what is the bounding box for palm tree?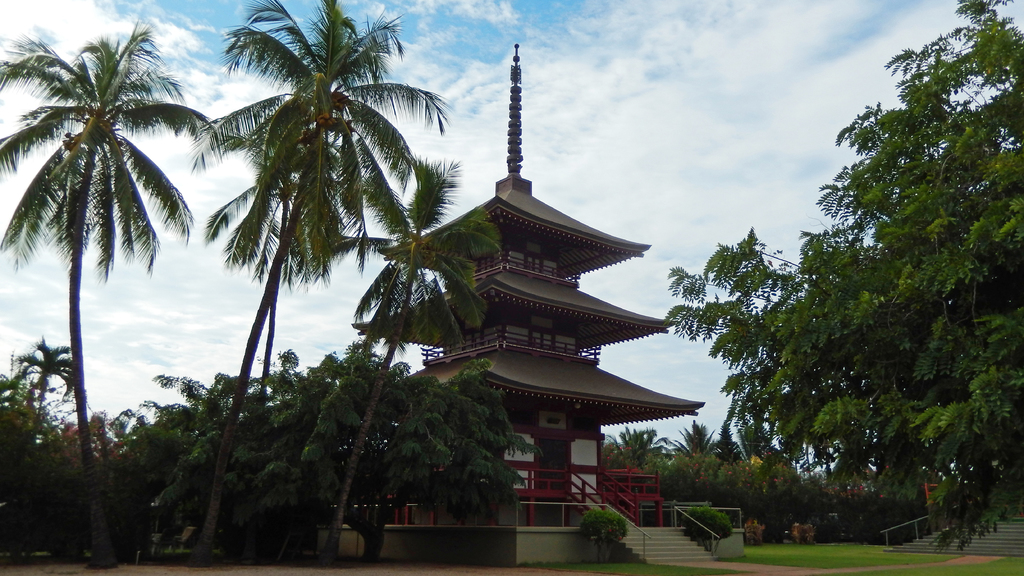
bbox(137, 377, 239, 506).
